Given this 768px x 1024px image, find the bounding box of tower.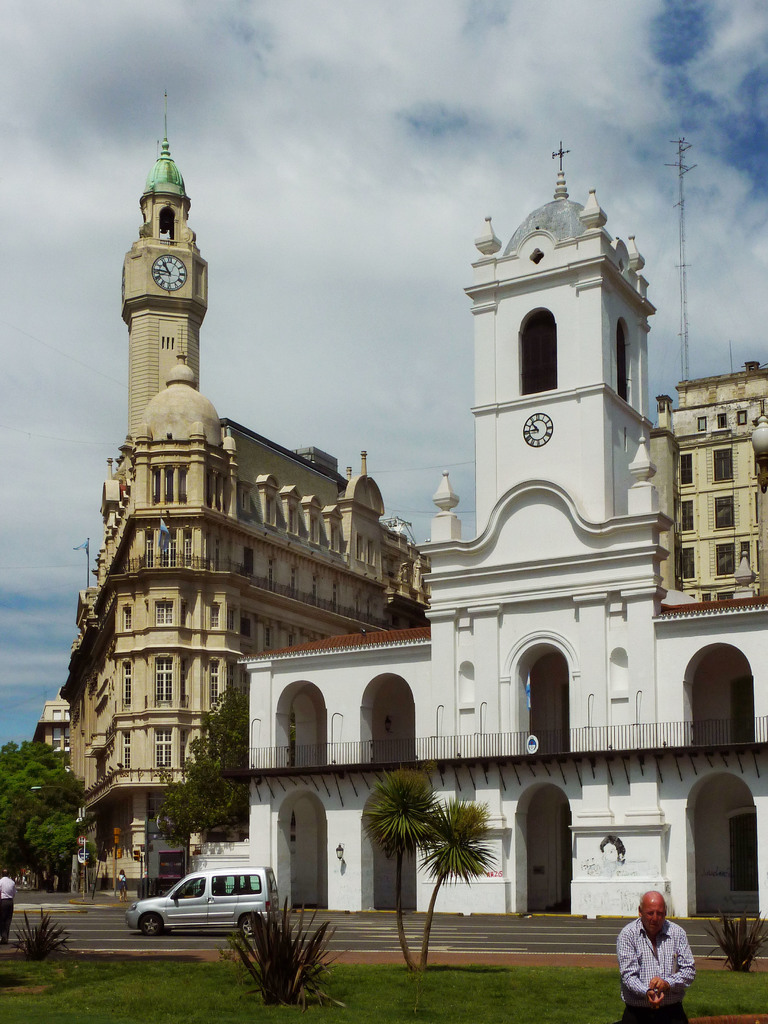
658, 349, 767, 607.
